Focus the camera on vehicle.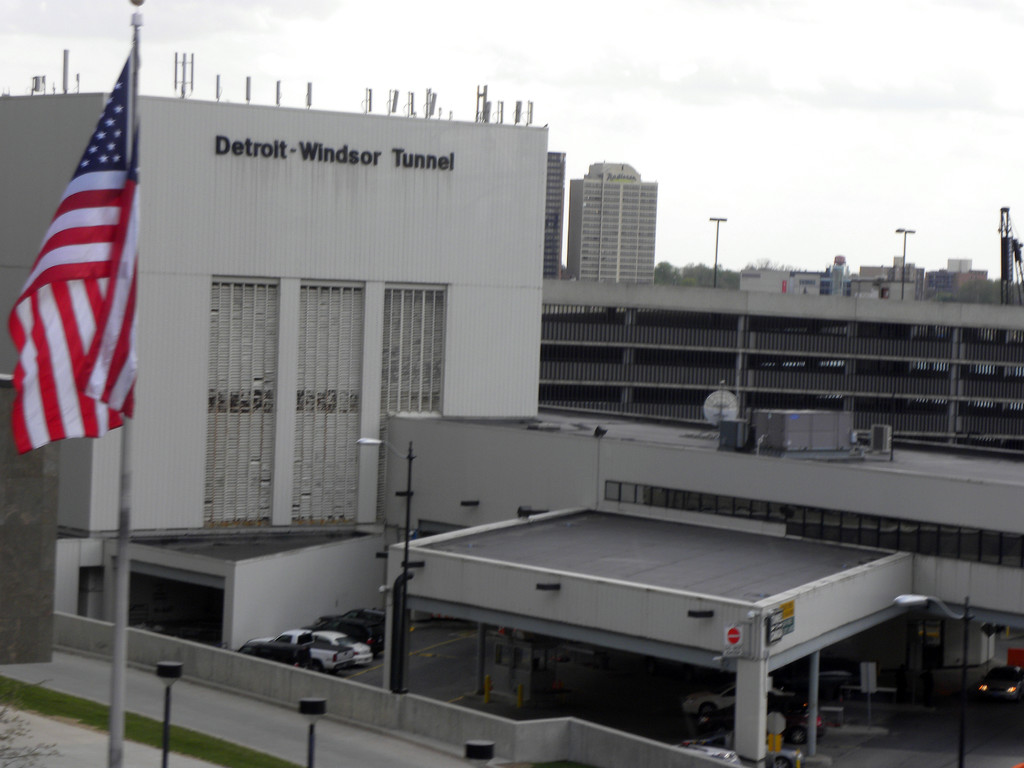
Focus region: box=[684, 682, 748, 723].
